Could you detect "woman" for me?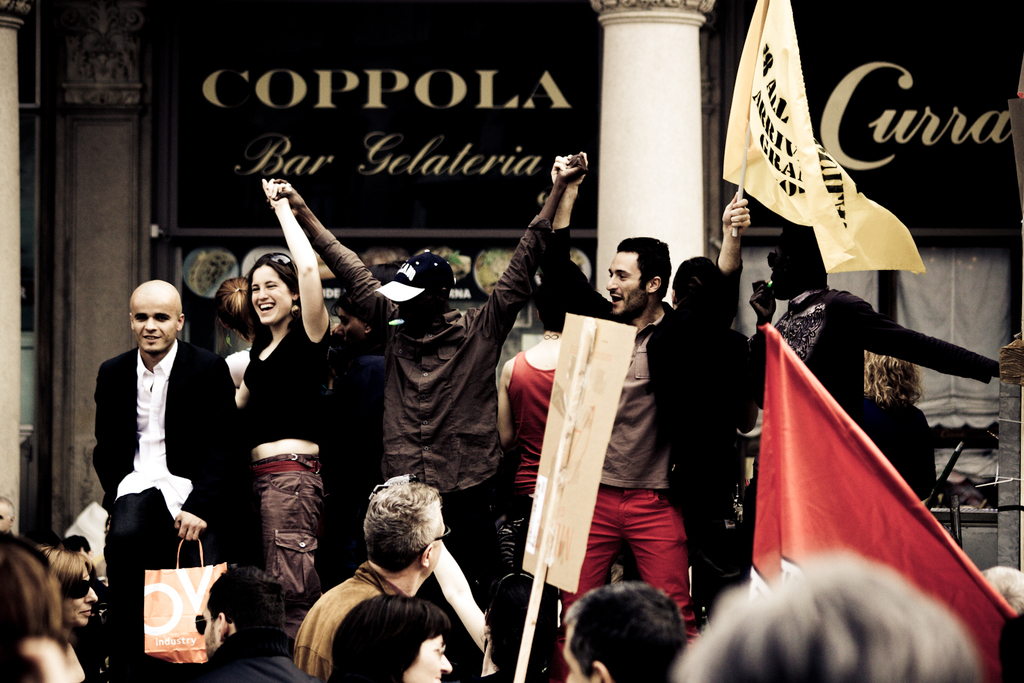
Detection result: [left=860, top=355, right=938, bottom=510].
